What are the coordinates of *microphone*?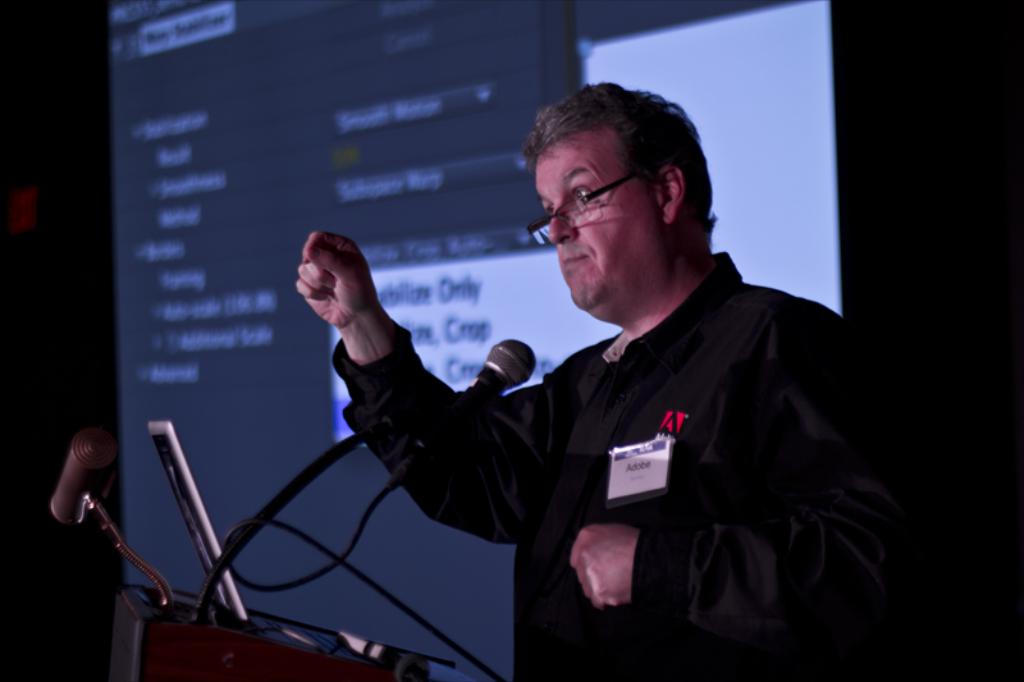
389,342,531,467.
